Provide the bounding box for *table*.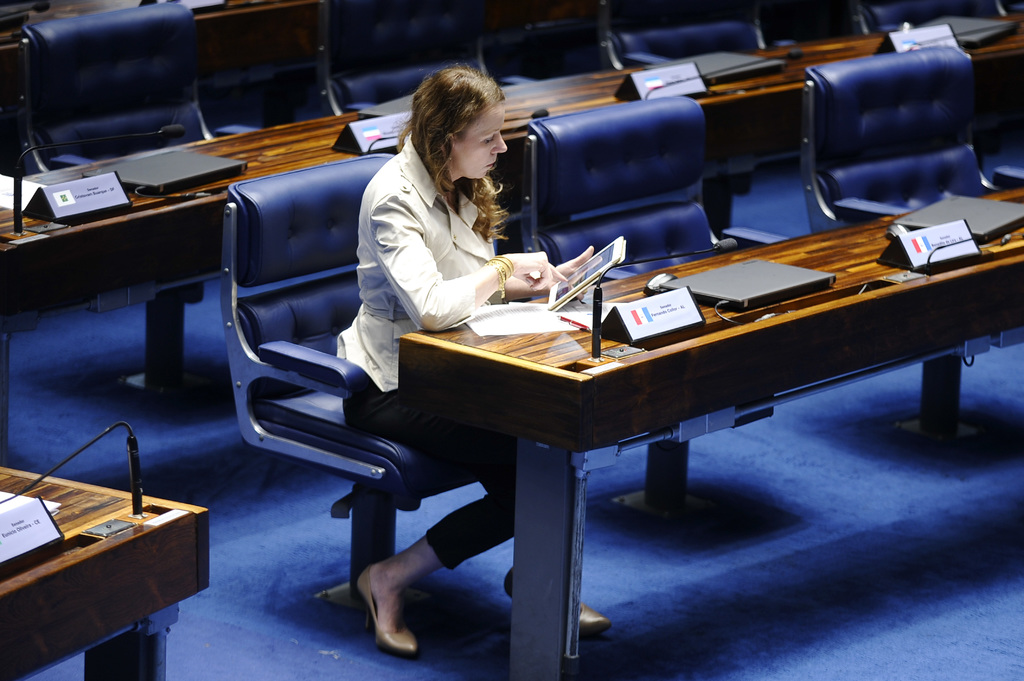
<box>0,8,1023,390</box>.
